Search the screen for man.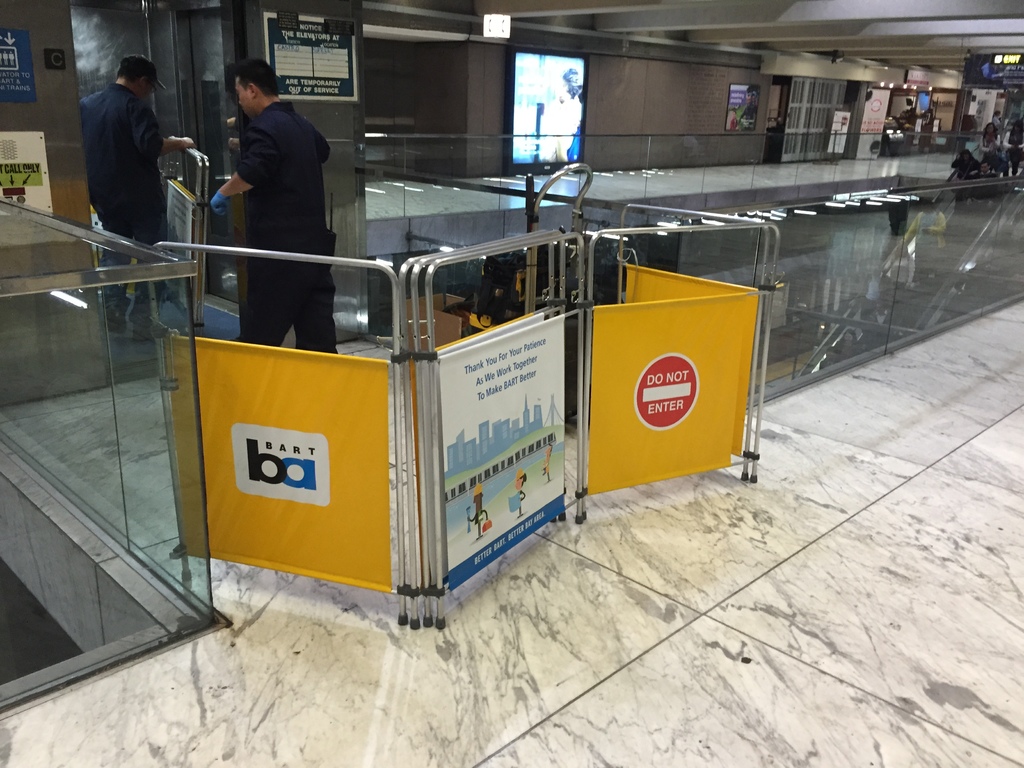
Found at BBox(81, 52, 197, 344).
